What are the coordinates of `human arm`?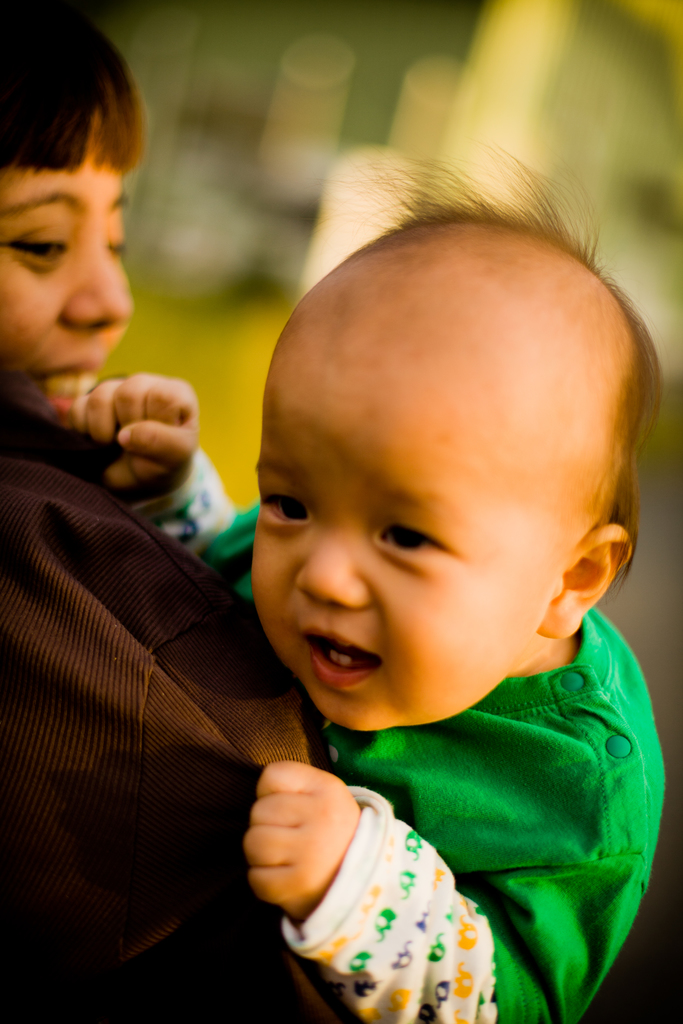
select_region(68, 367, 227, 552).
